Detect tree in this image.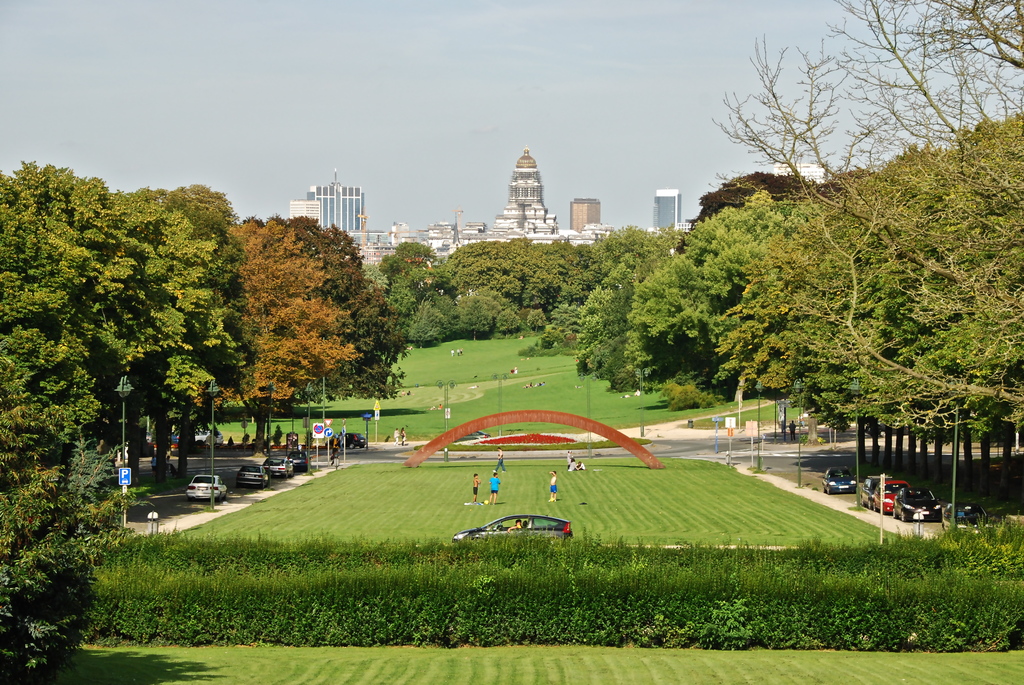
Detection: (left=294, top=207, right=414, bottom=452).
